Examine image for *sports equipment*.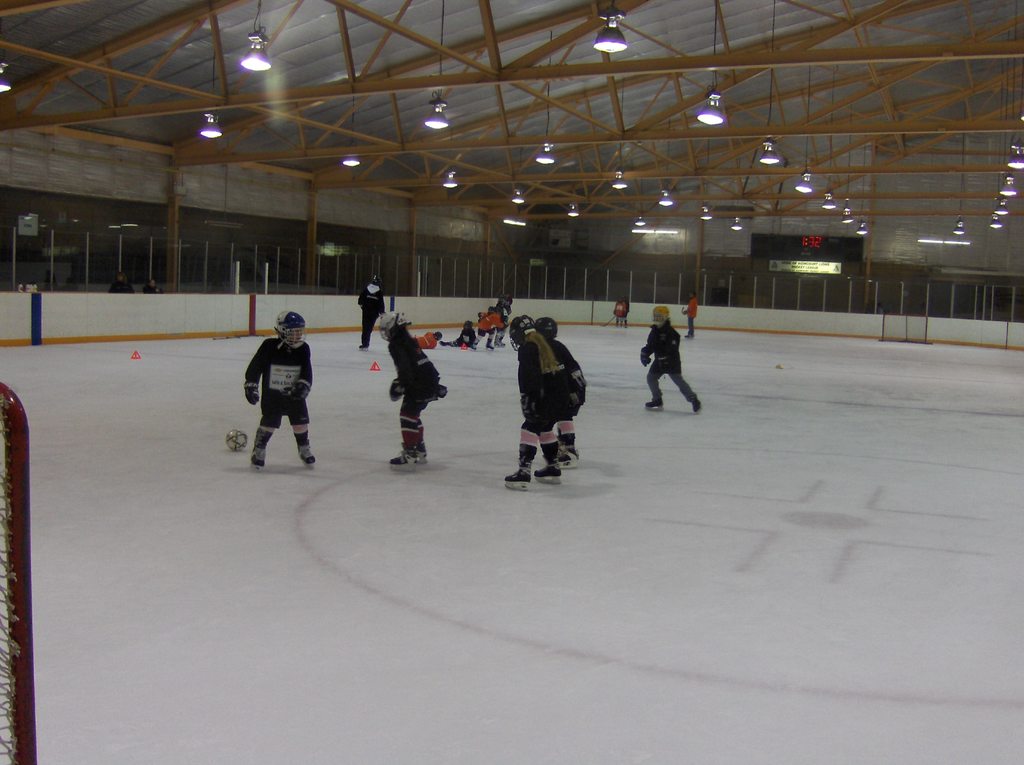
Examination result: [left=532, top=317, right=559, bottom=342].
